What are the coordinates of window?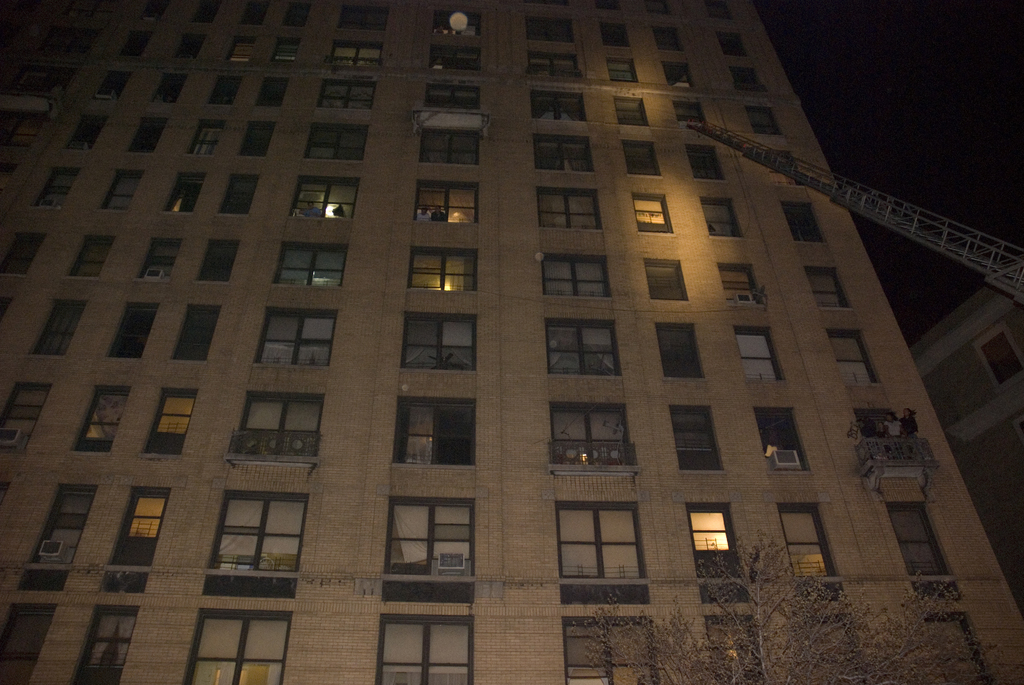
Rect(553, 502, 655, 588).
